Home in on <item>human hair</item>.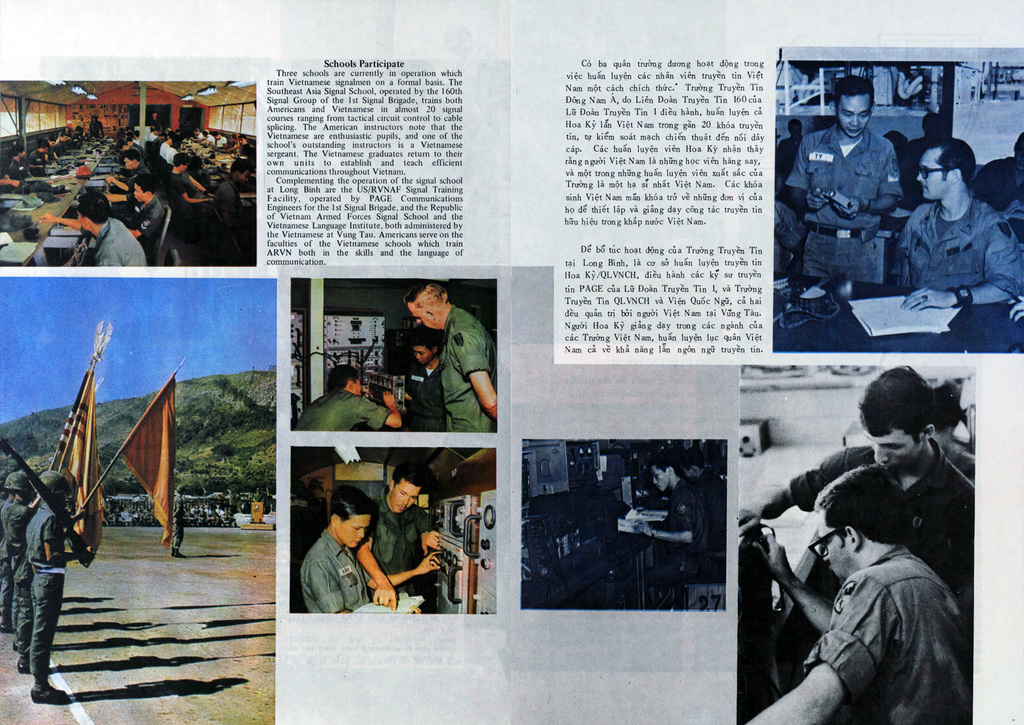
Homed in at (x1=76, y1=189, x2=116, y2=229).
